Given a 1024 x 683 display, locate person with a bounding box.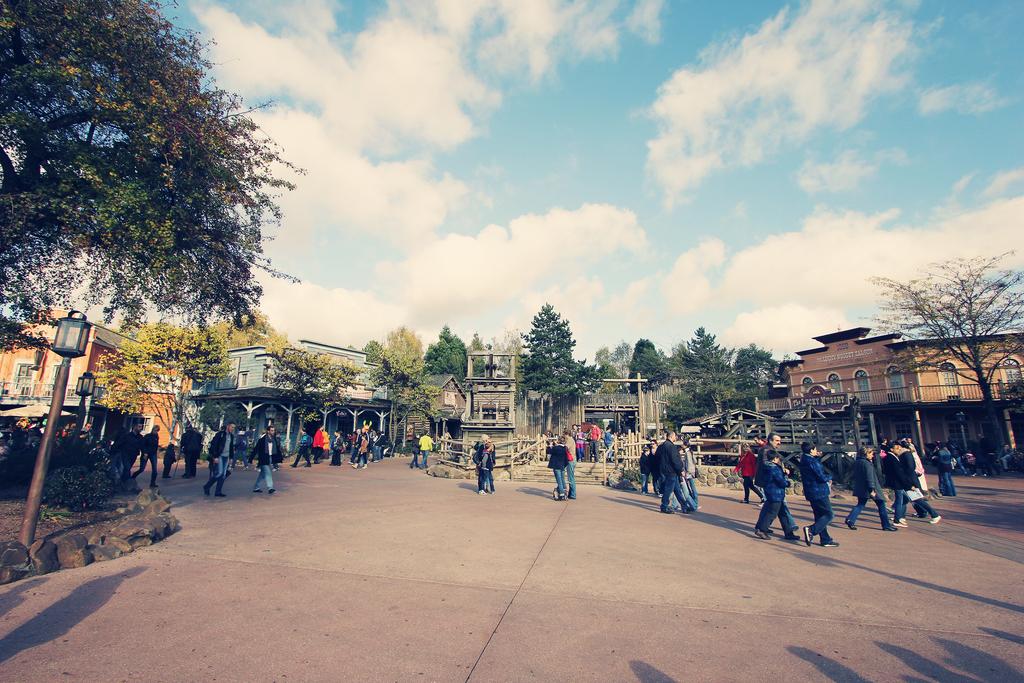
Located: l=803, t=441, r=839, b=546.
